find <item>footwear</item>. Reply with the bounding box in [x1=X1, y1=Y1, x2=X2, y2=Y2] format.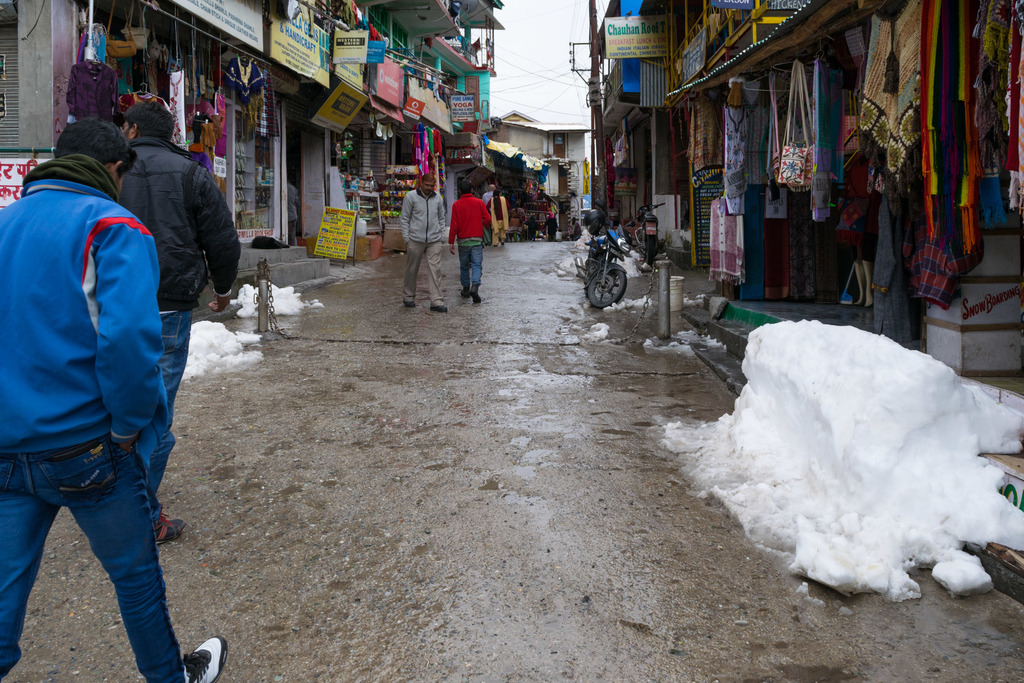
[x1=459, y1=292, x2=461, y2=295].
